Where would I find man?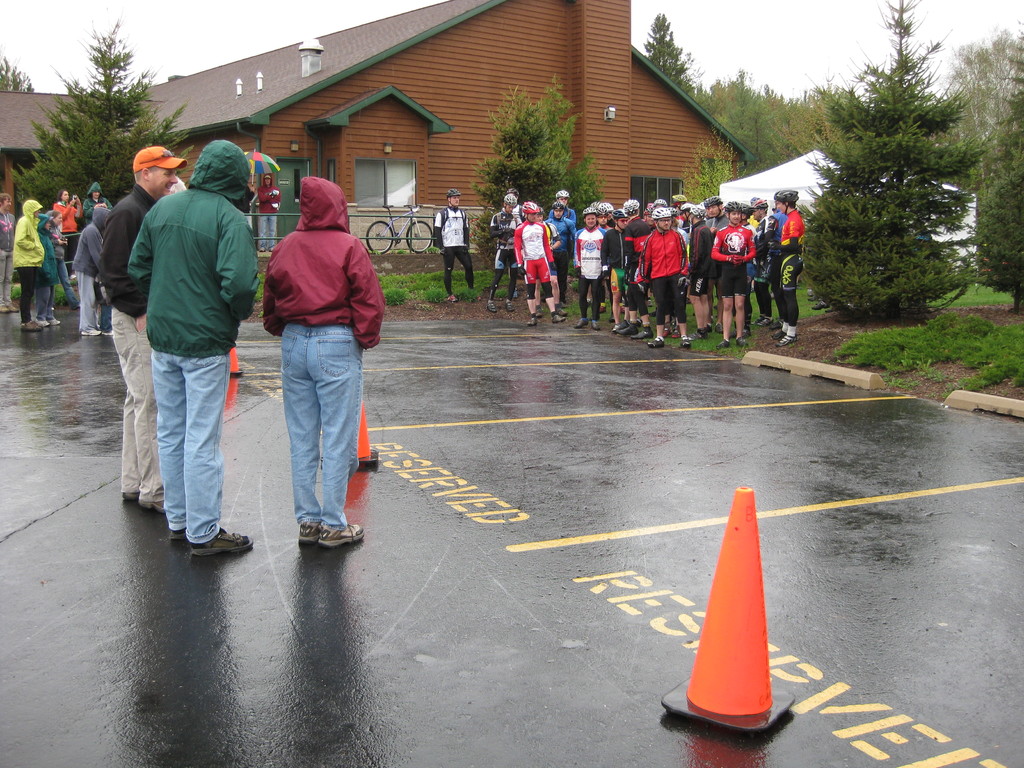
At <bbox>256, 173, 280, 252</bbox>.
